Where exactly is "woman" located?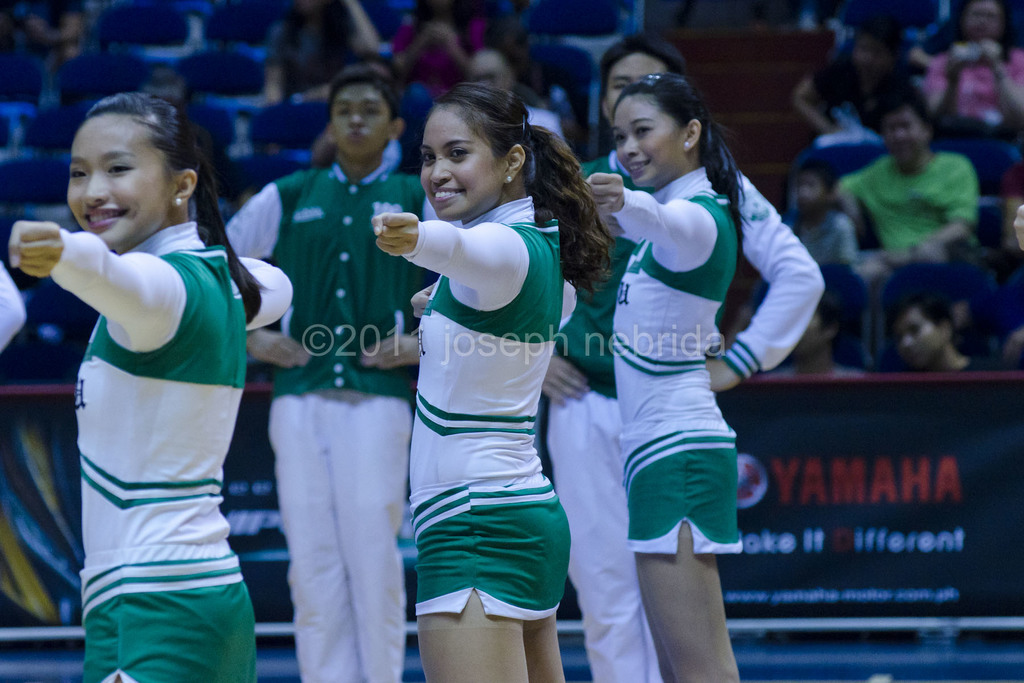
Its bounding box is <bbox>569, 60, 813, 662</bbox>.
